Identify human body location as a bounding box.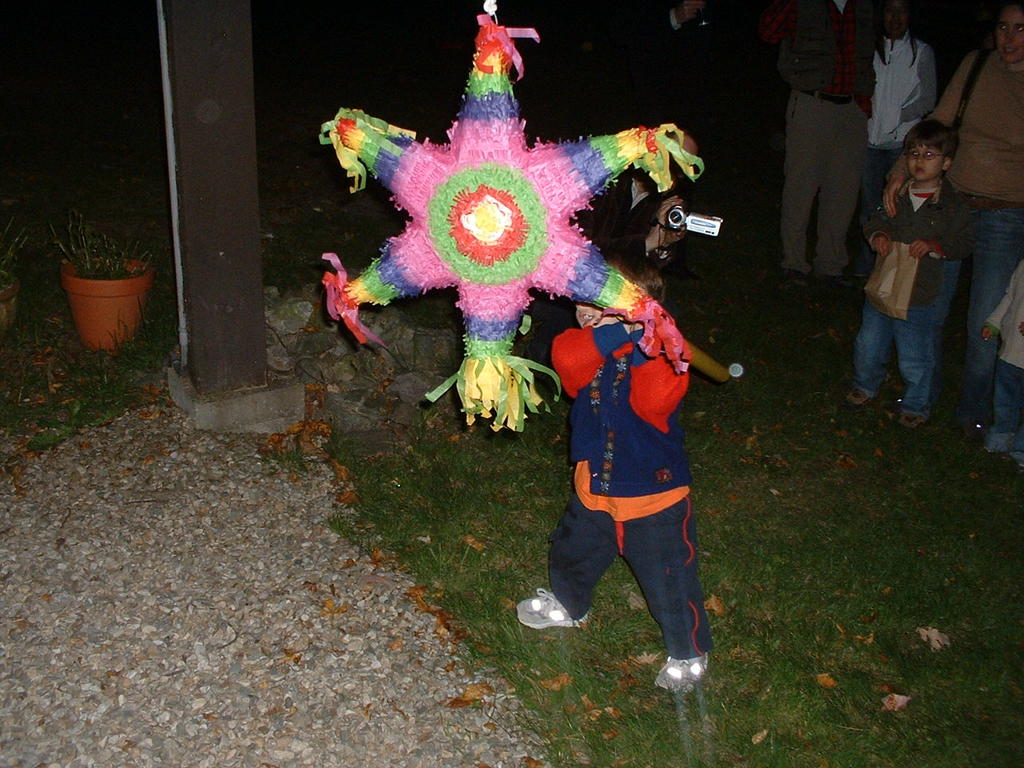
box=[859, 0, 939, 273].
